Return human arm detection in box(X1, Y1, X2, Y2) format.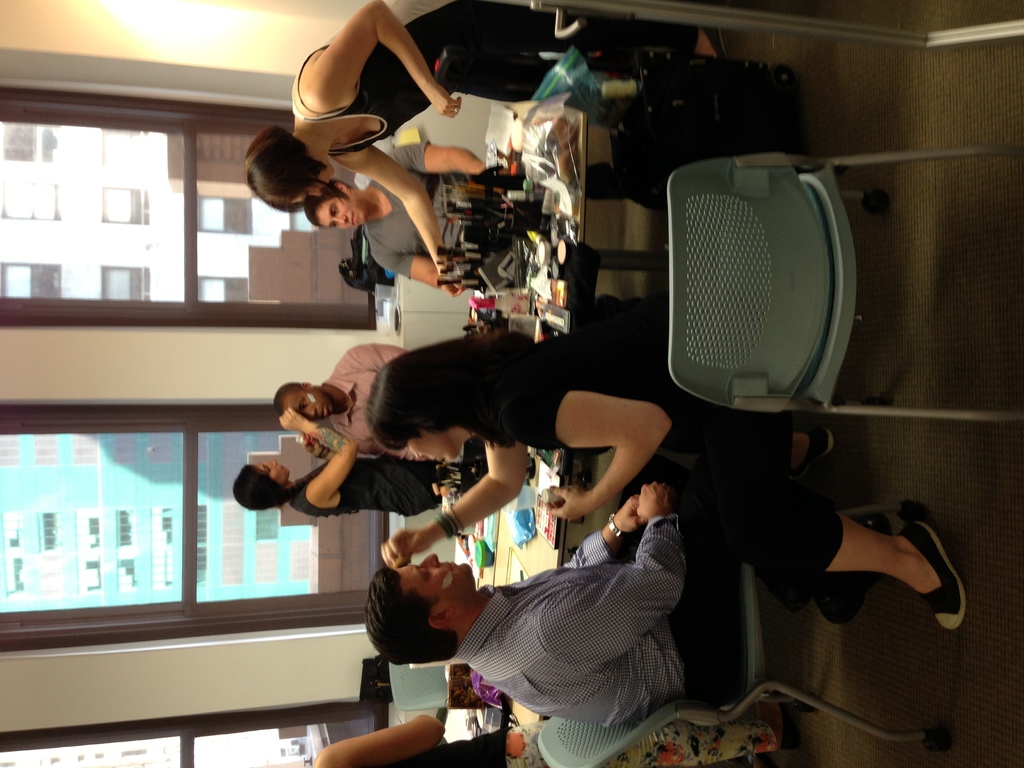
box(313, 710, 442, 767).
